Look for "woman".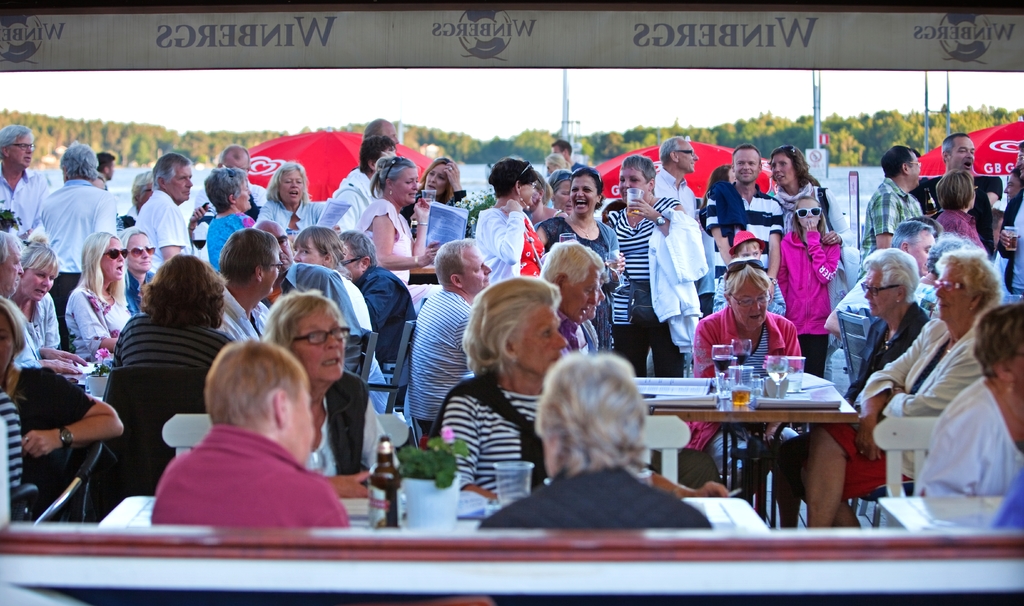
Found: [left=289, top=225, right=404, bottom=413].
